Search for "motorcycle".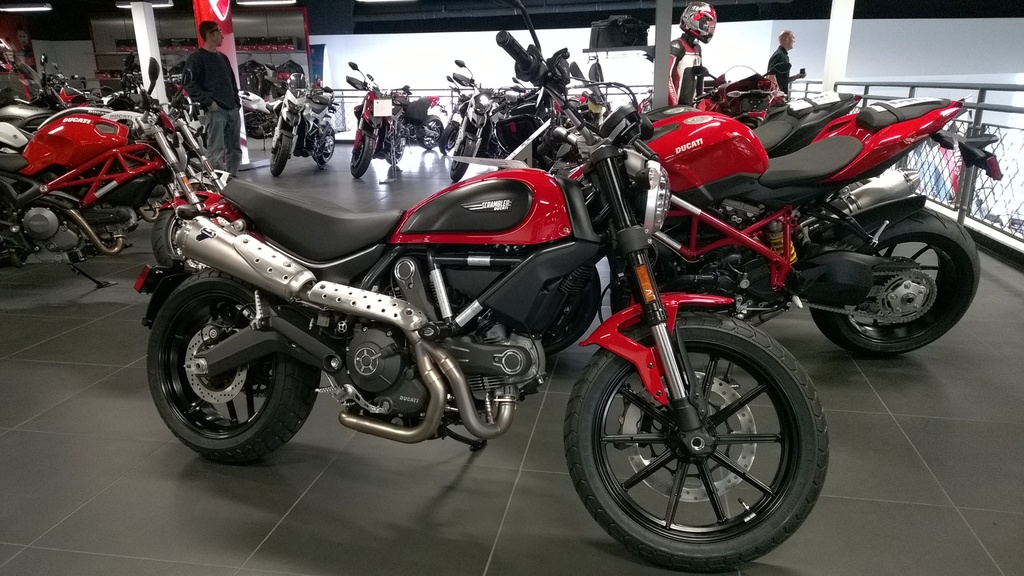
Found at [0,65,240,285].
